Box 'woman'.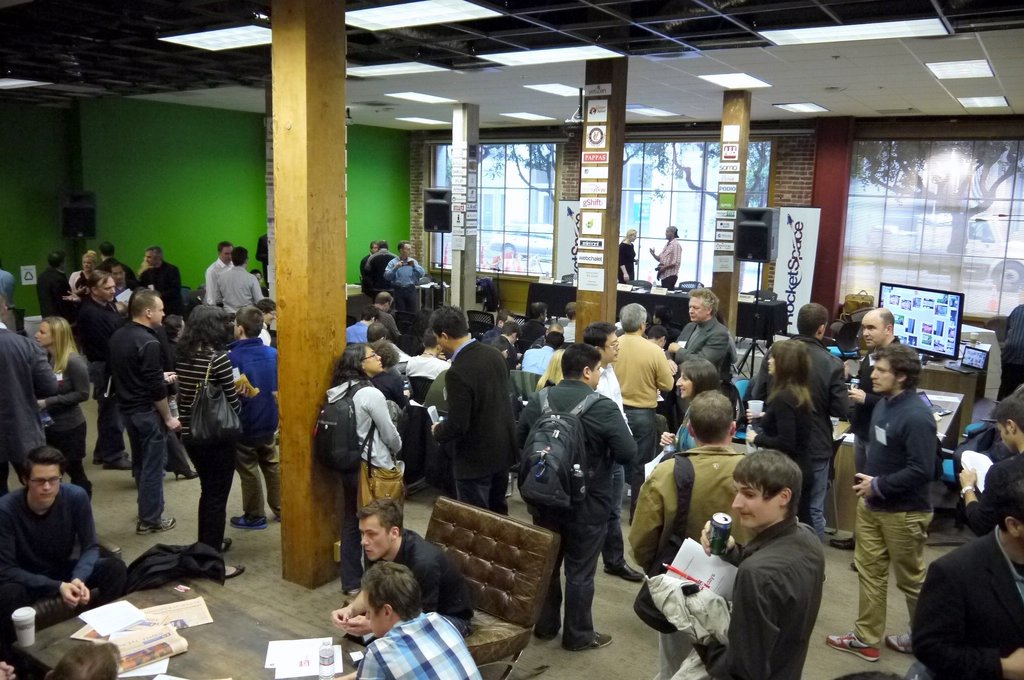
[left=615, top=227, right=641, bottom=284].
